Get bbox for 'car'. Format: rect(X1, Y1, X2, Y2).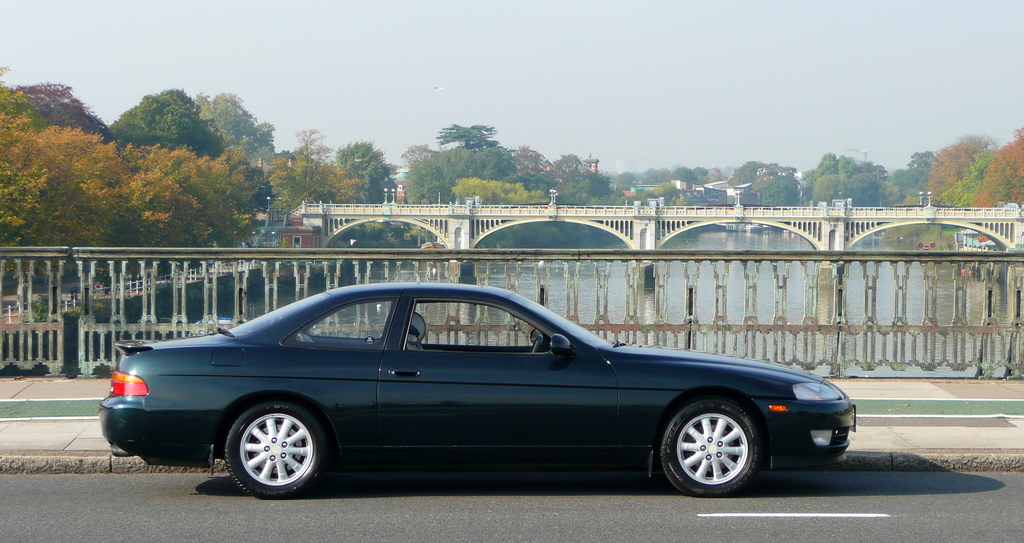
rect(101, 280, 855, 492).
